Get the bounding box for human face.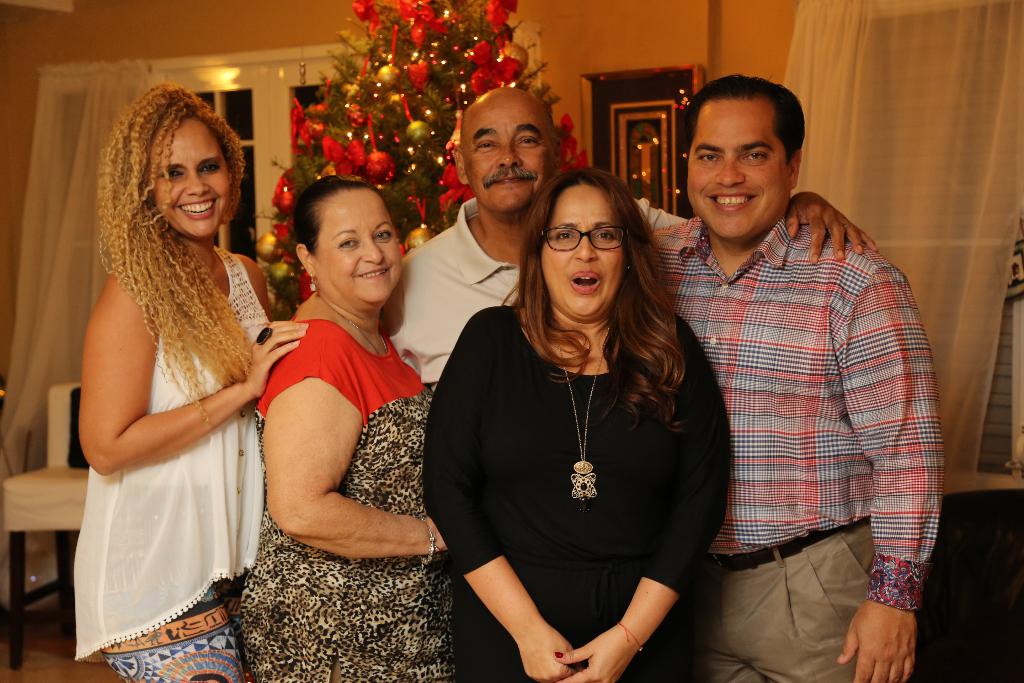
rect(316, 189, 403, 308).
